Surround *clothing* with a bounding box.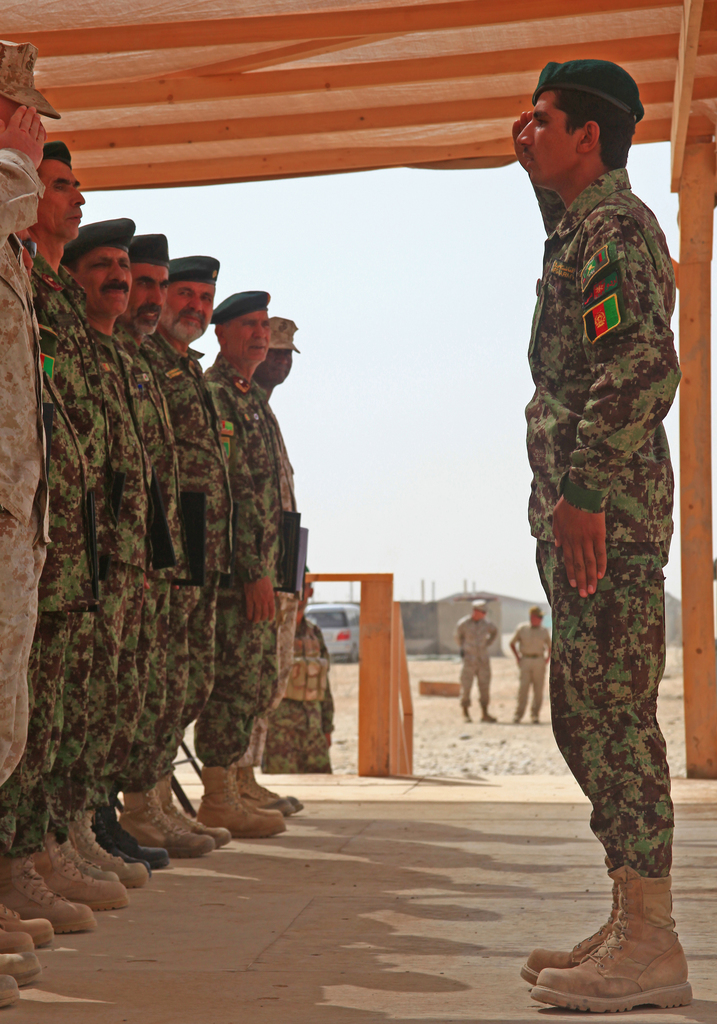
81,312,146,791.
